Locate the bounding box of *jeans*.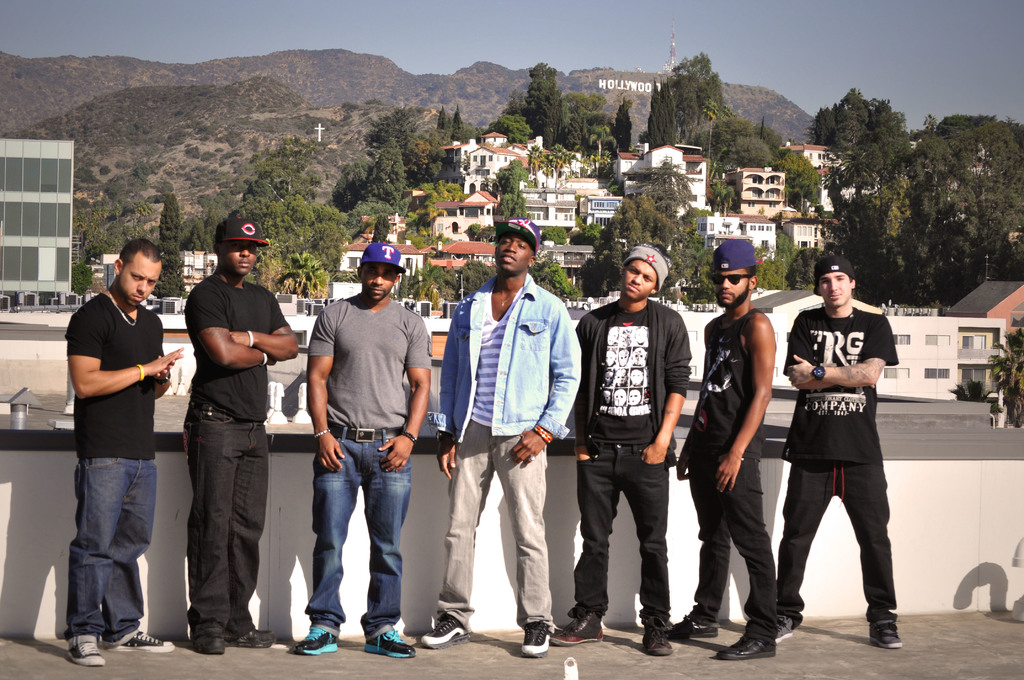
Bounding box: region(774, 458, 896, 626).
